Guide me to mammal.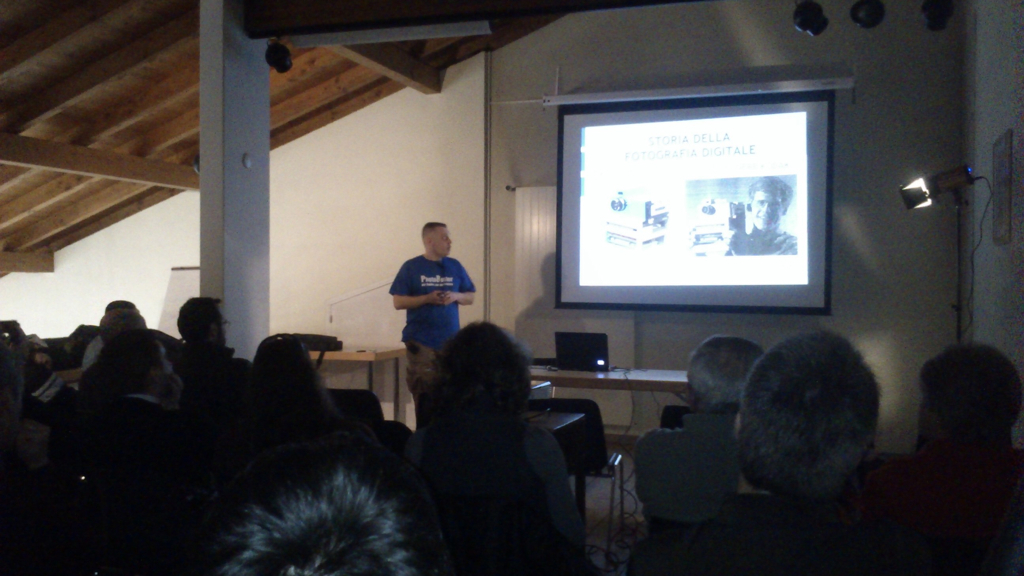
Guidance: 253/327/327/456.
